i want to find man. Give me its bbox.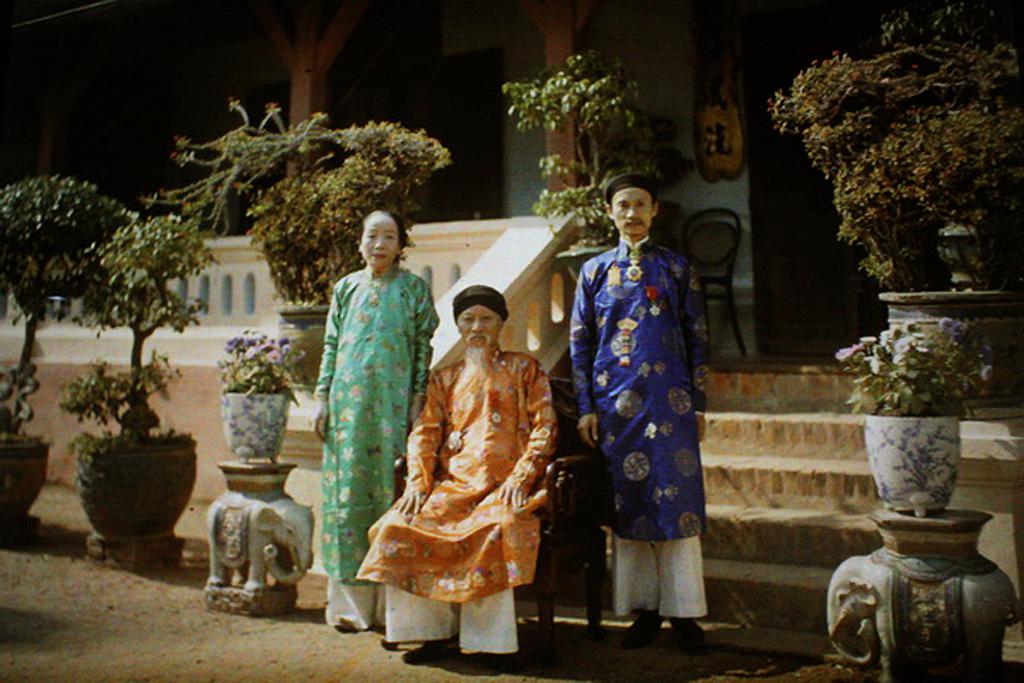
box(355, 283, 558, 657).
